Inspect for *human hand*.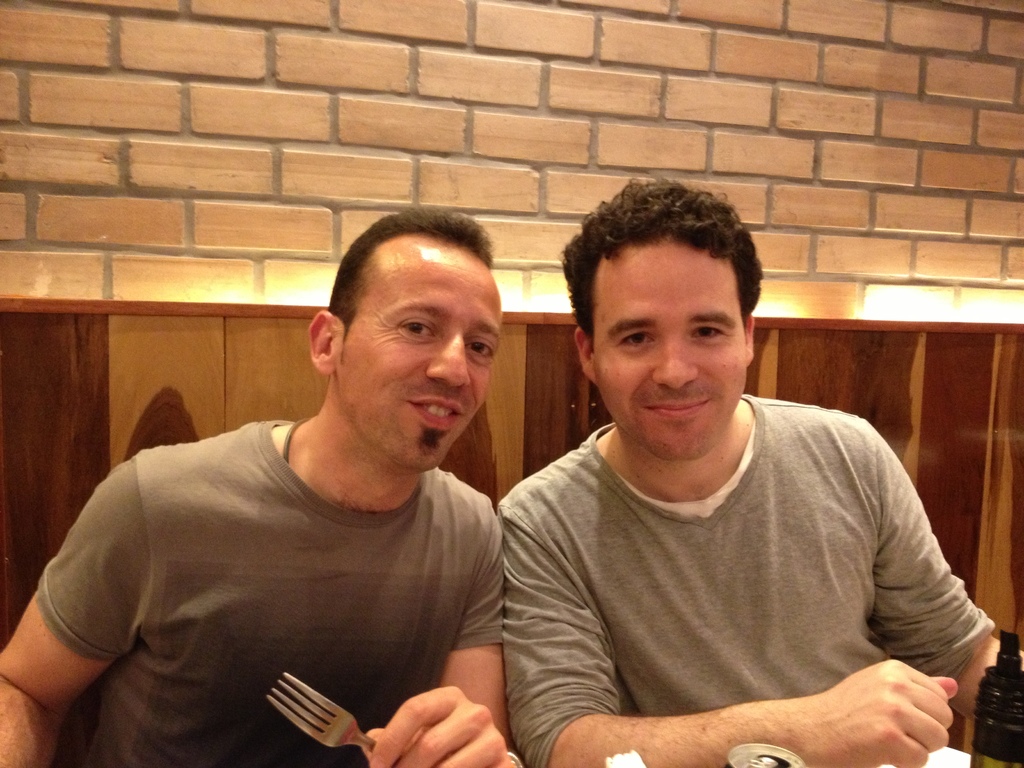
Inspection: (783, 657, 976, 758).
